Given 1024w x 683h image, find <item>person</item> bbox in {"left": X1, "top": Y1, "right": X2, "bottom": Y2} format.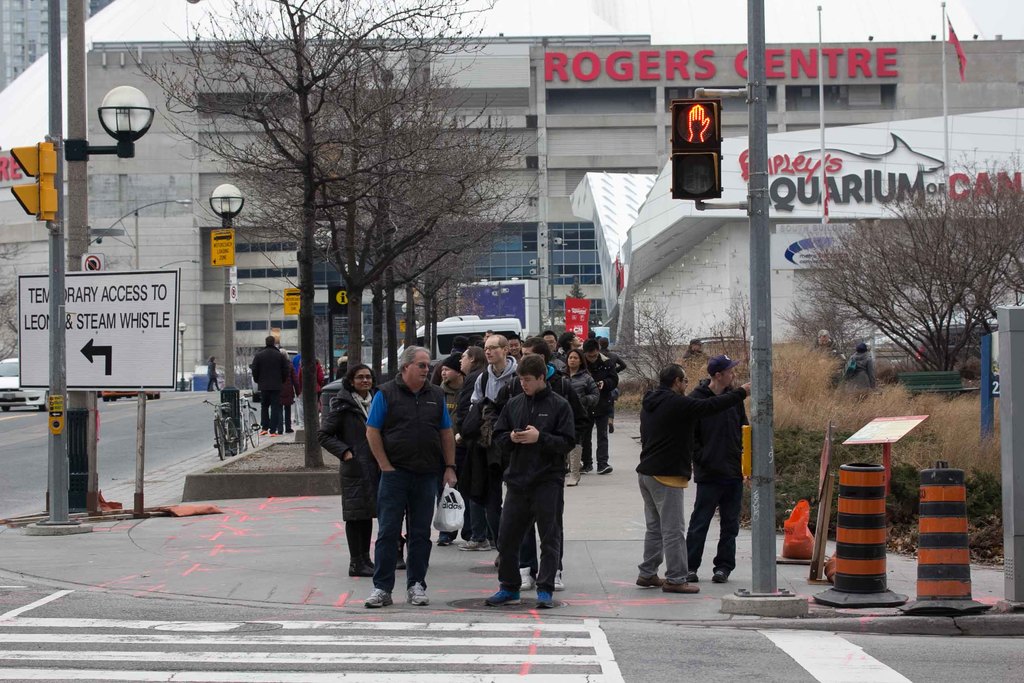
{"left": 490, "top": 352, "right": 576, "bottom": 605}.
